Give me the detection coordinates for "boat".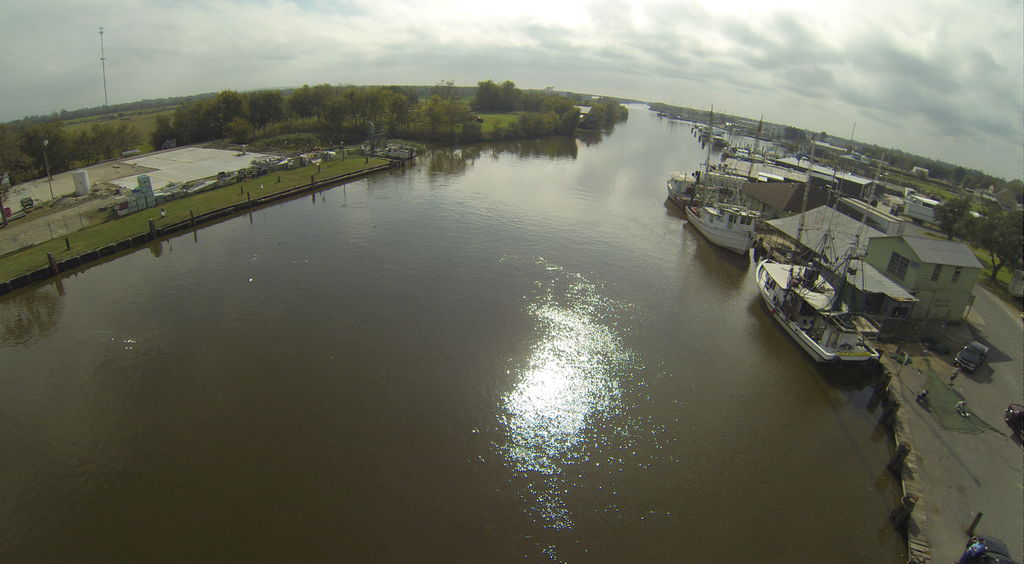
l=683, t=106, r=763, b=250.
